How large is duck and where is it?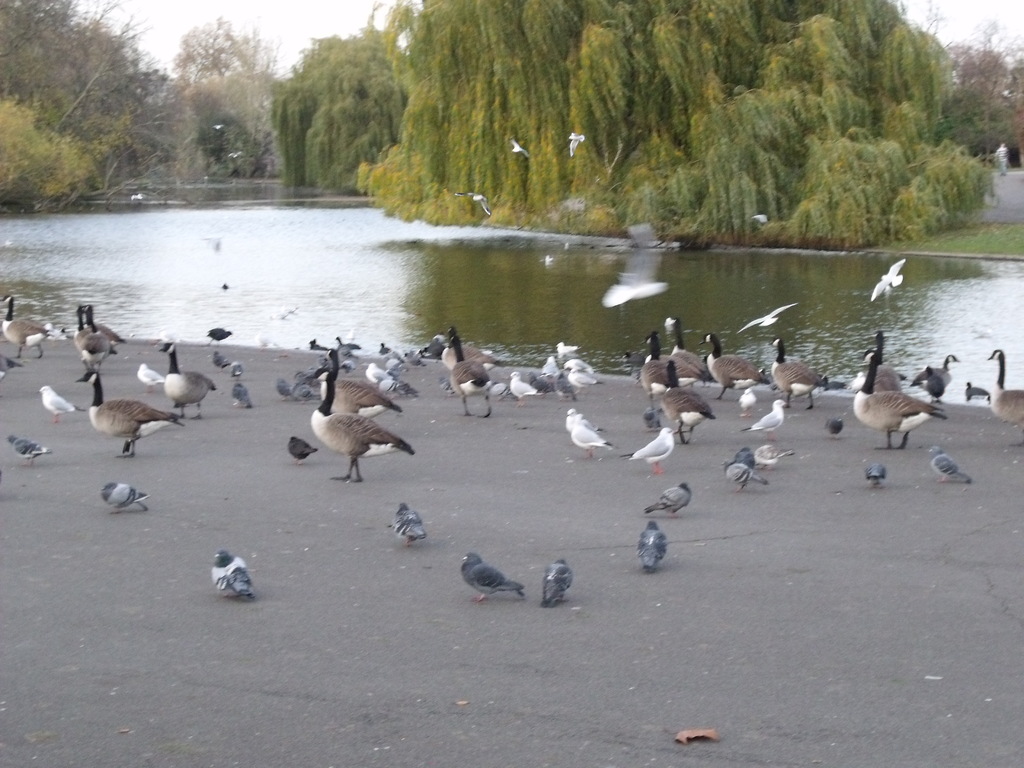
Bounding box: box(70, 306, 122, 372).
